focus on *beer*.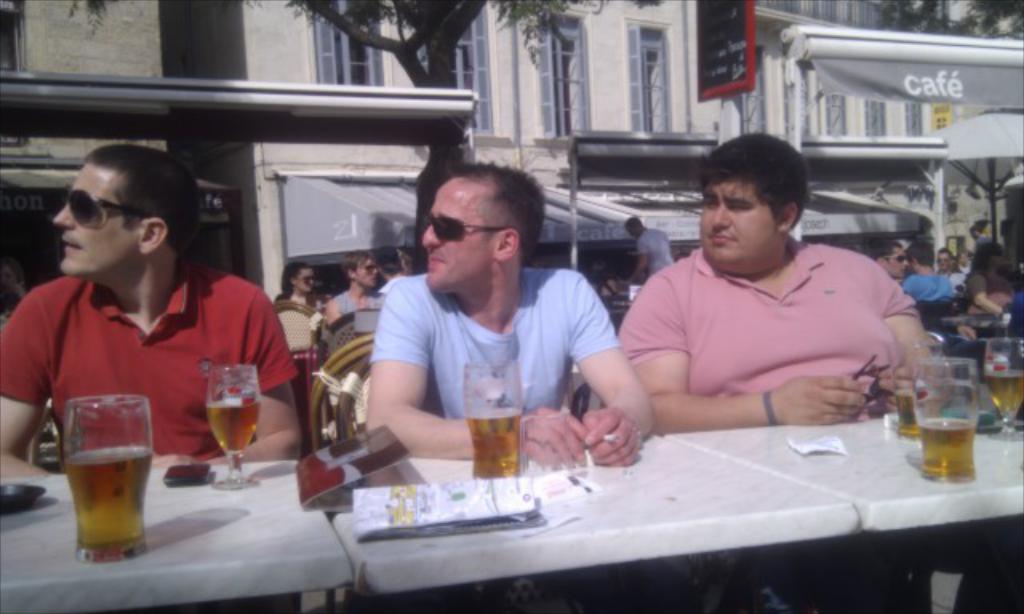
Focused at 202:397:261:459.
